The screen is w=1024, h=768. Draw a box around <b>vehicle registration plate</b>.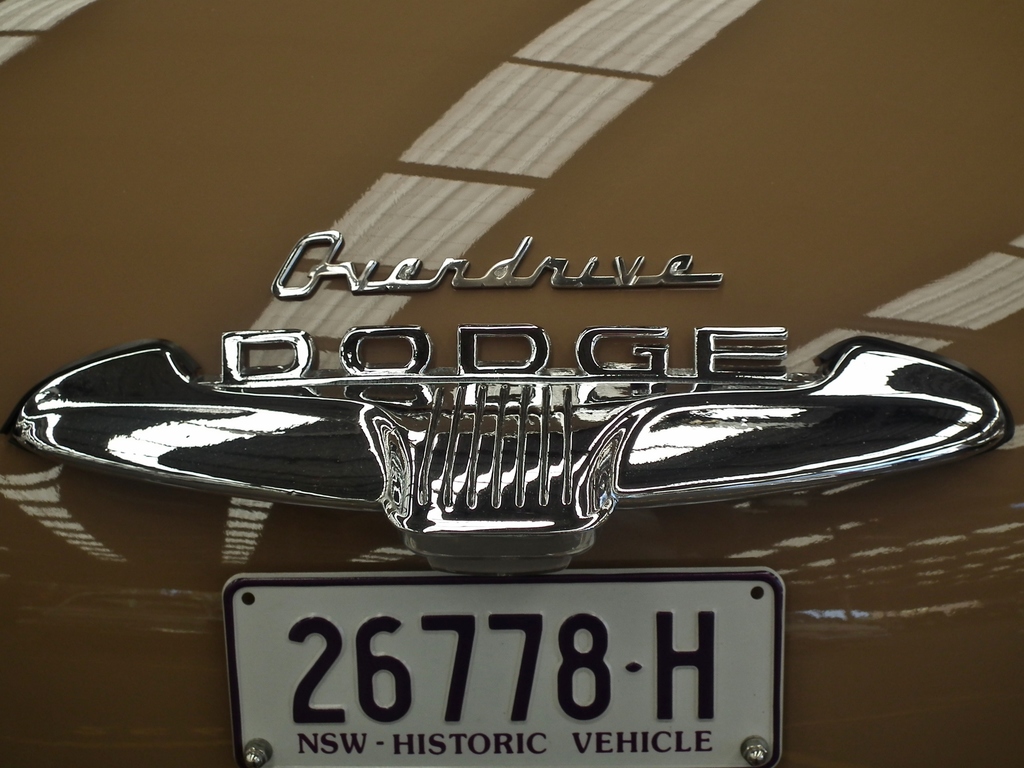
rect(207, 570, 802, 746).
